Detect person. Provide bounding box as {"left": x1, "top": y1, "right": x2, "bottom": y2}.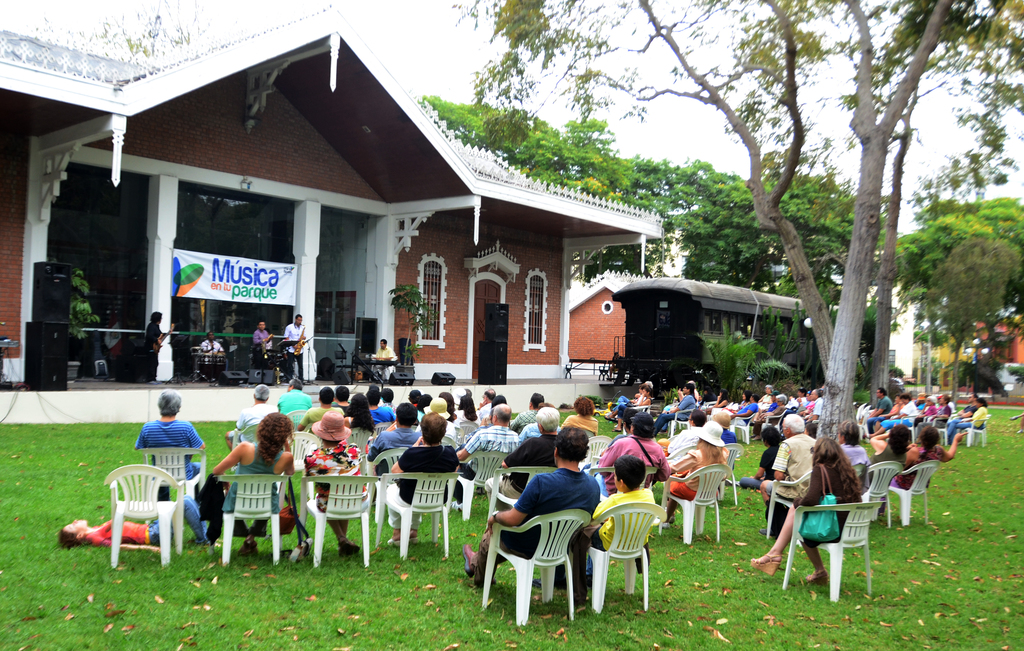
{"left": 145, "top": 309, "right": 170, "bottom": 383}.
